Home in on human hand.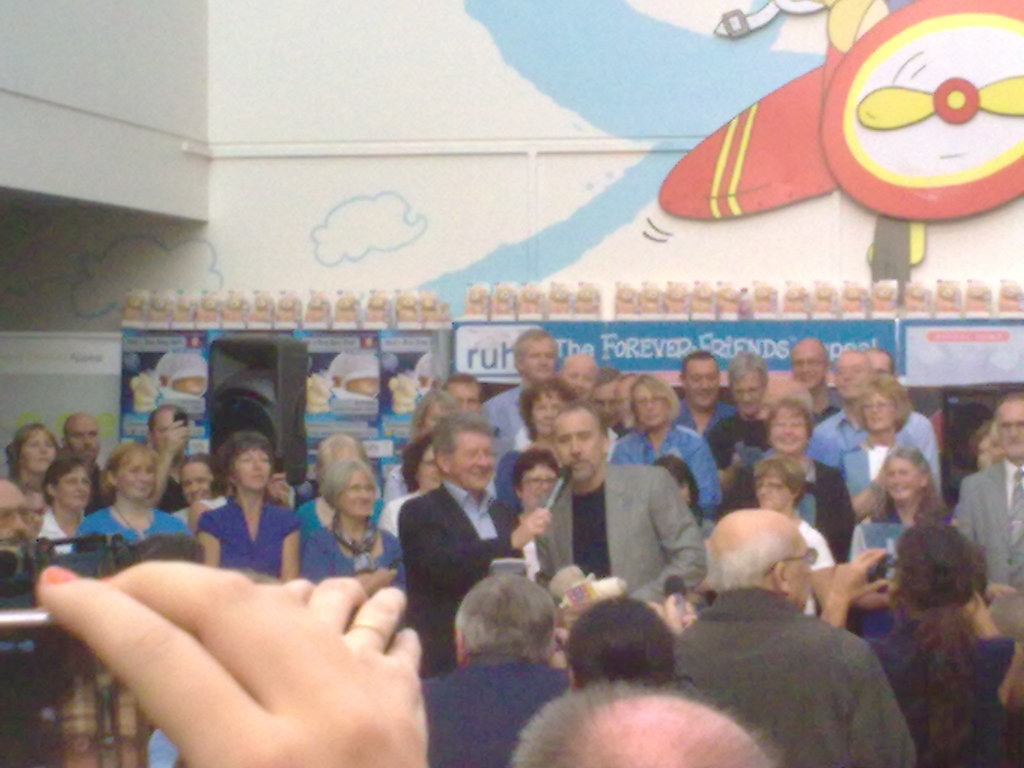
Homed in at [828, 547, 893, 602].
